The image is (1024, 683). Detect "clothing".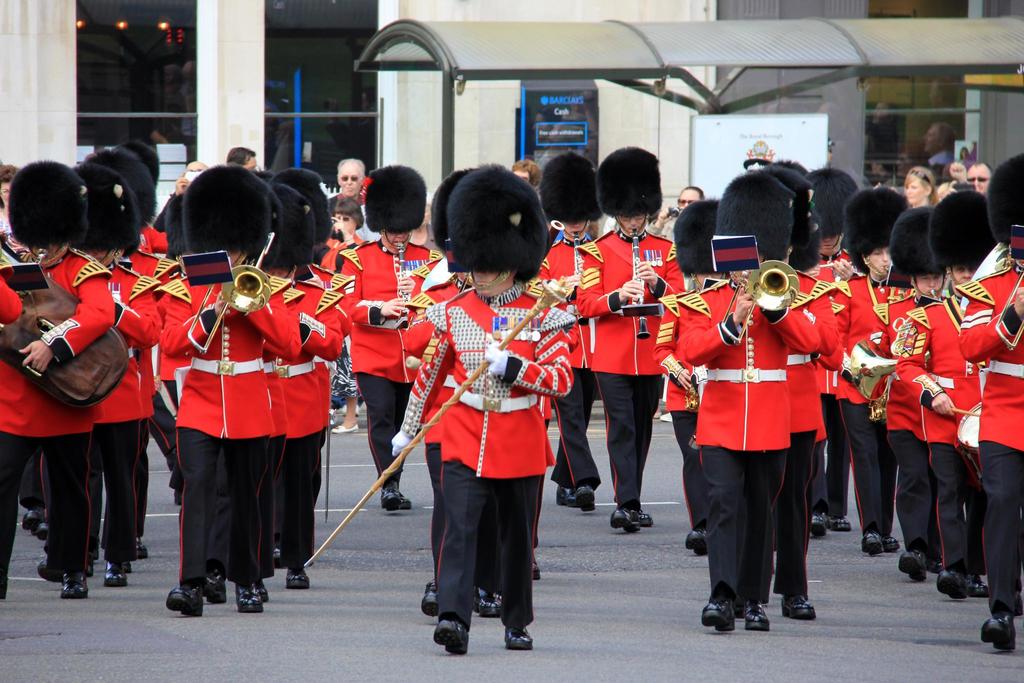
Detection: box(577, 223, 698, 523).
